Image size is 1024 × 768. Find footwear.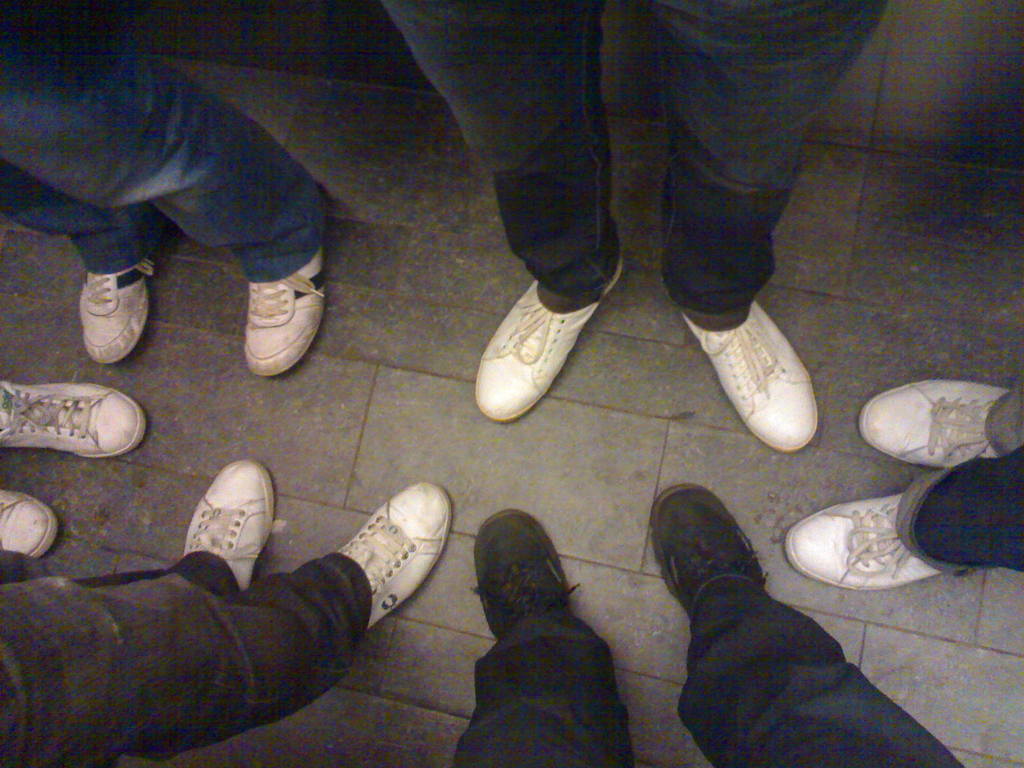
{"left": 466, "top": 508, "right": 577, "bottom": 639}.
